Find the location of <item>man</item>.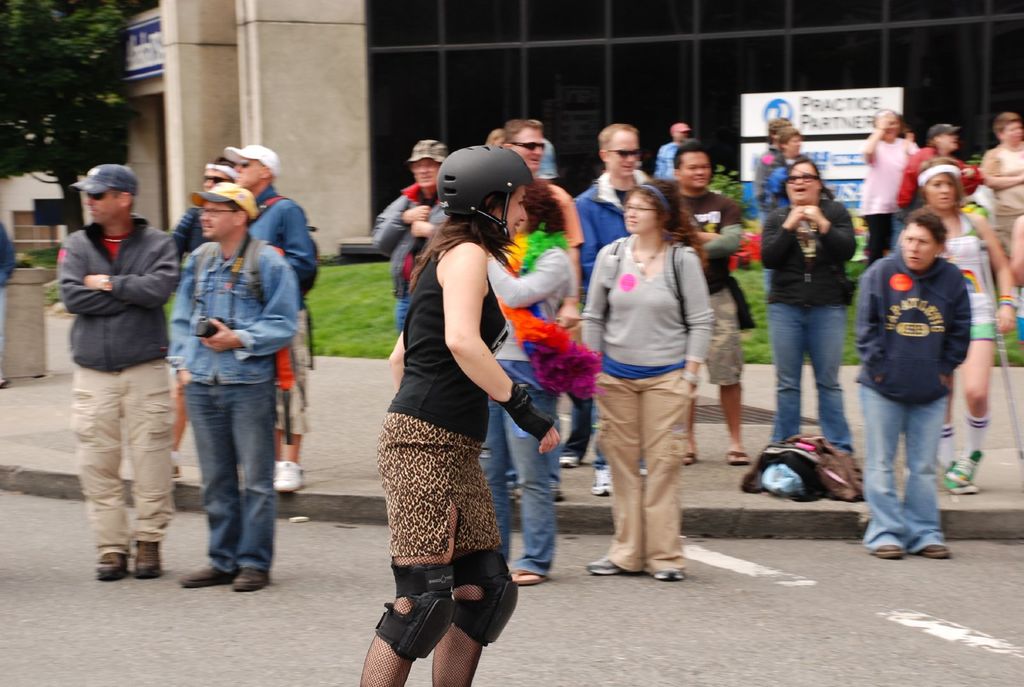
Location: <box>53,159,174,583</box>.
